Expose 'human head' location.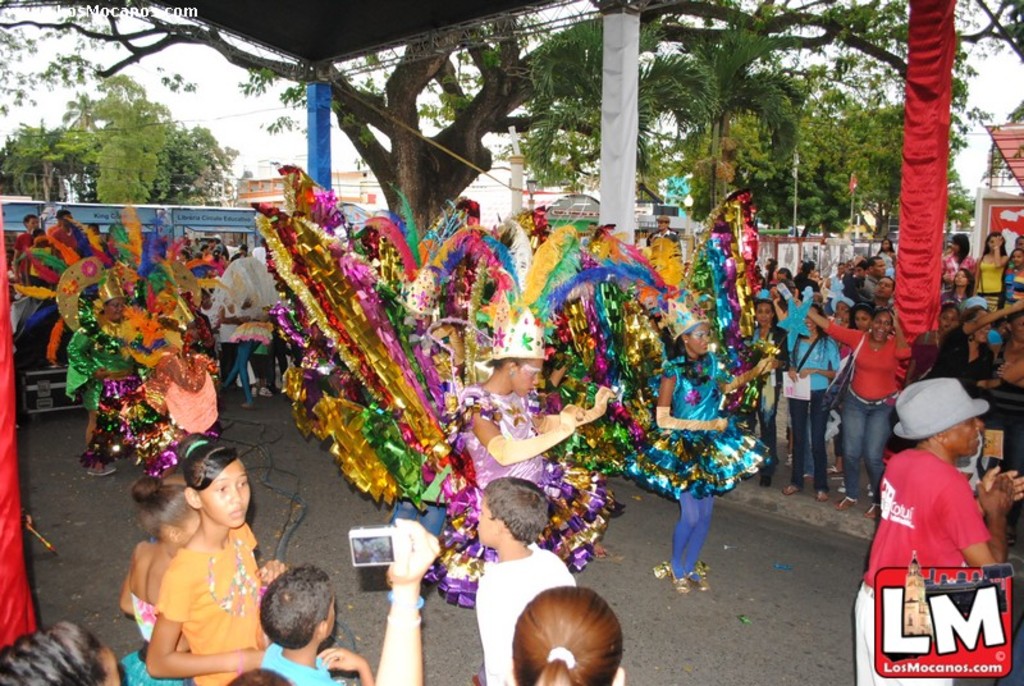
Exposed at BBox(224, 667, 298, 685).
